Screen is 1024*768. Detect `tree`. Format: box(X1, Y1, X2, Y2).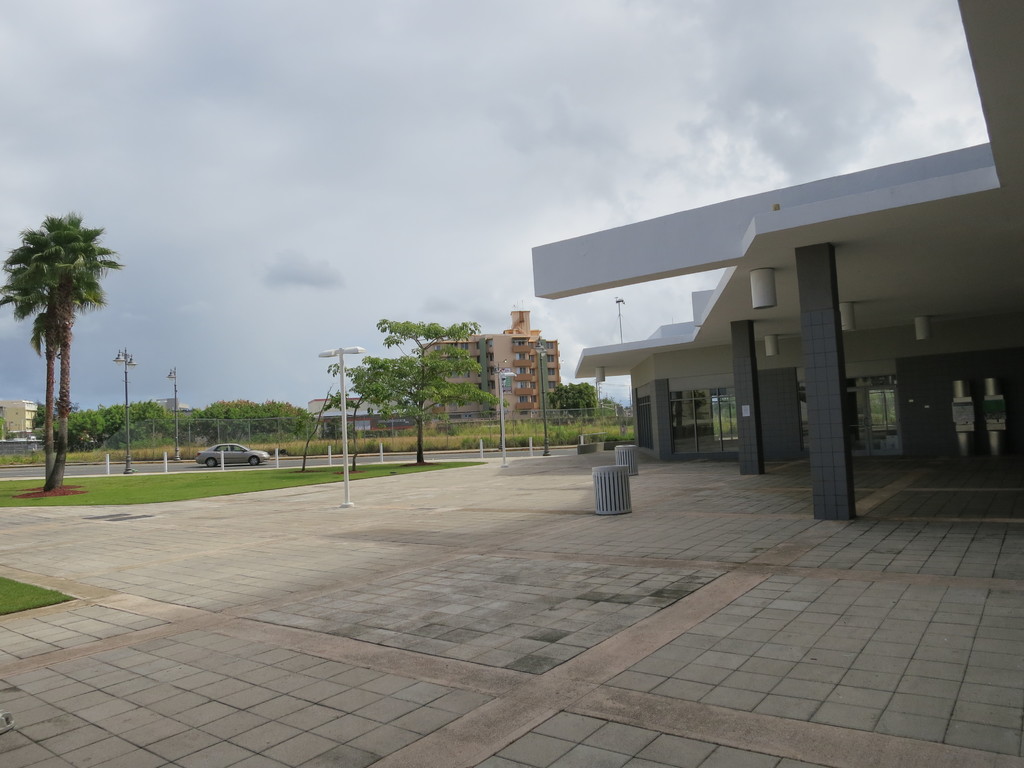
box(9, 186, 120, 474).
